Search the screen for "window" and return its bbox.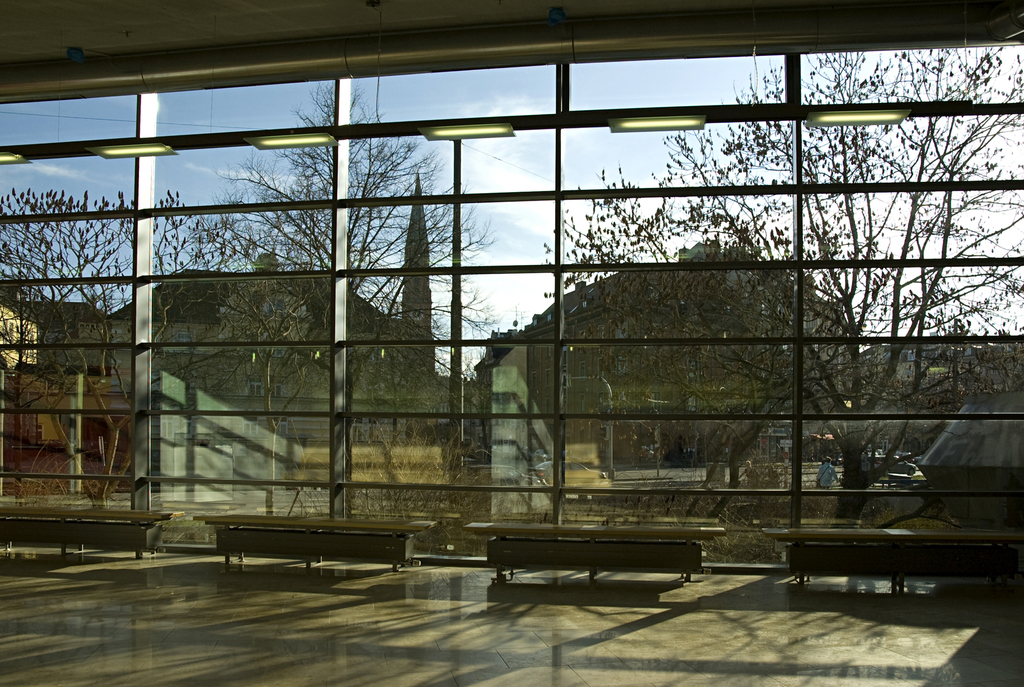
Found: {"x1": 177, "y1": 331, "x2": 191, "y2": 352}.
